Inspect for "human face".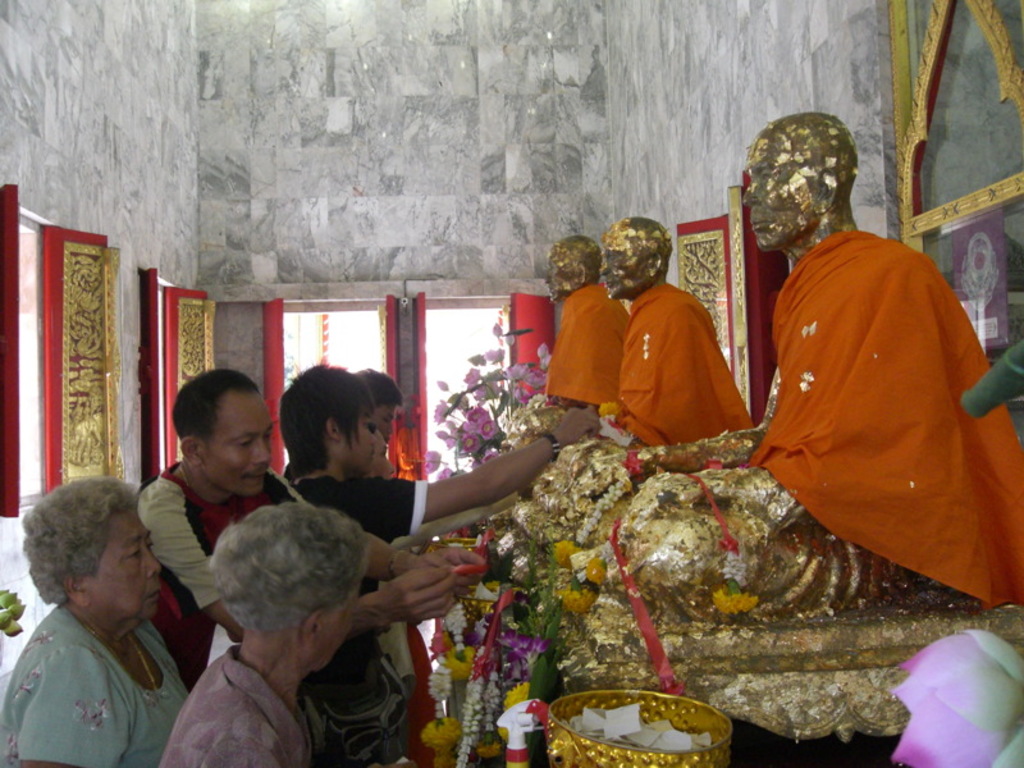
Inspection: Rect(83, 504, 161, 621).
